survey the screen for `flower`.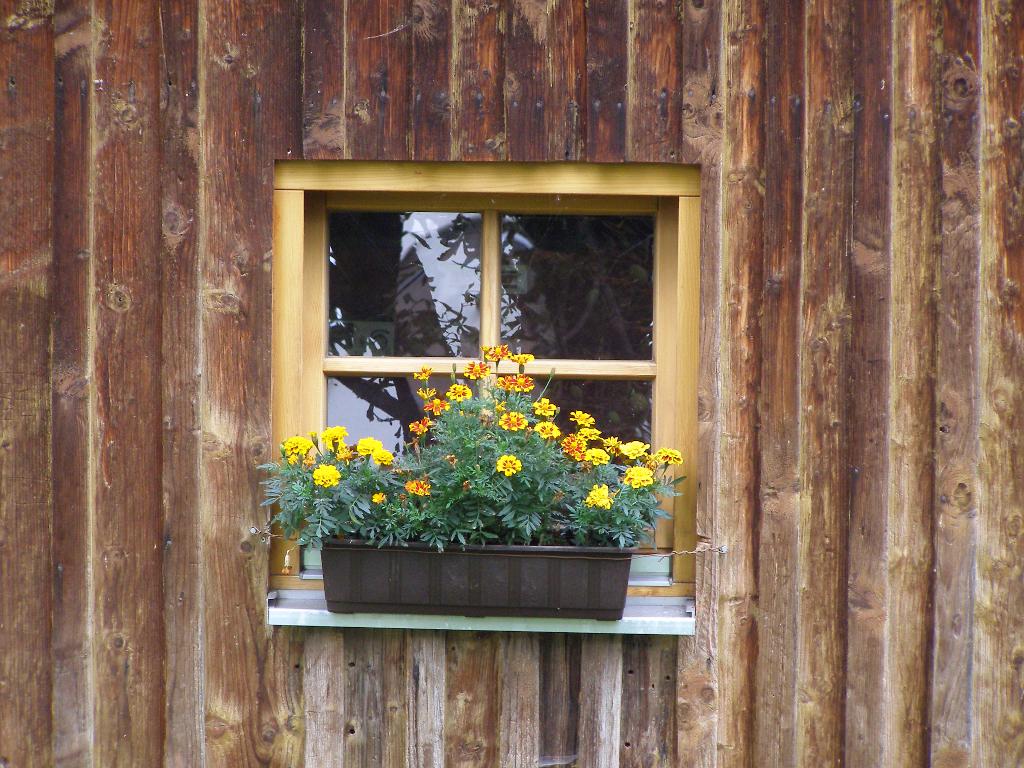
Survey found: pyautogui.locateOnScreen(403, 479, 429, 505).
